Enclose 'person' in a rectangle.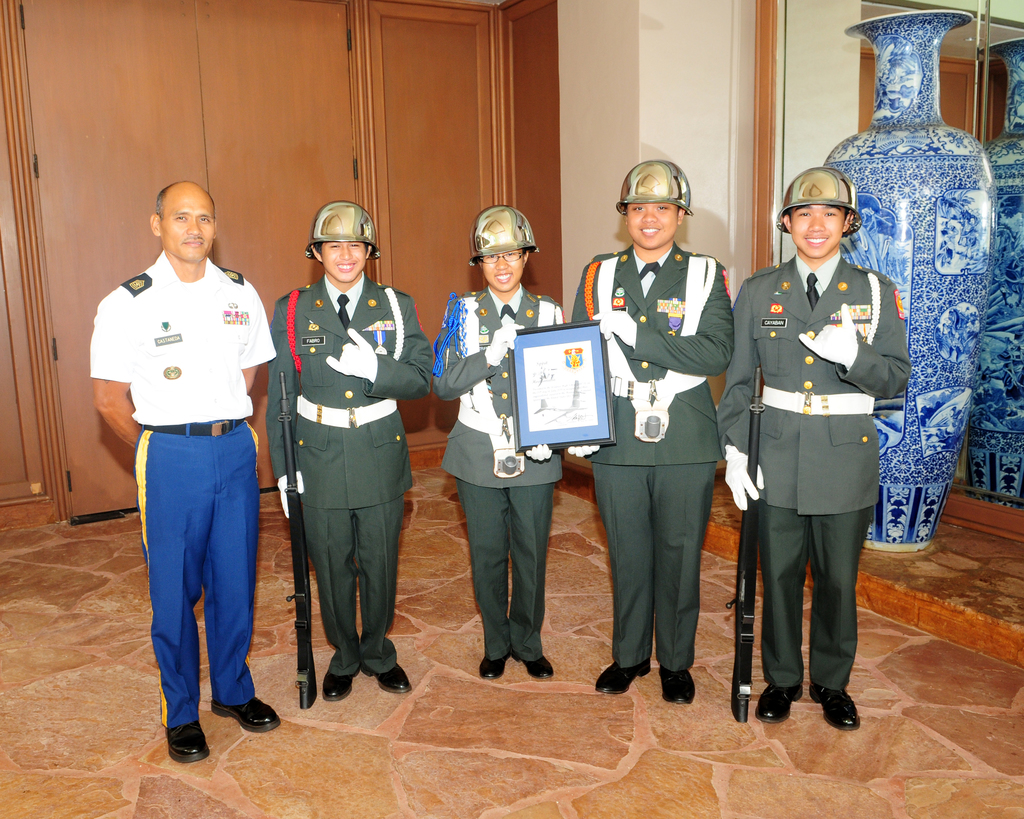
Rect(737, 164, 894, 735).
